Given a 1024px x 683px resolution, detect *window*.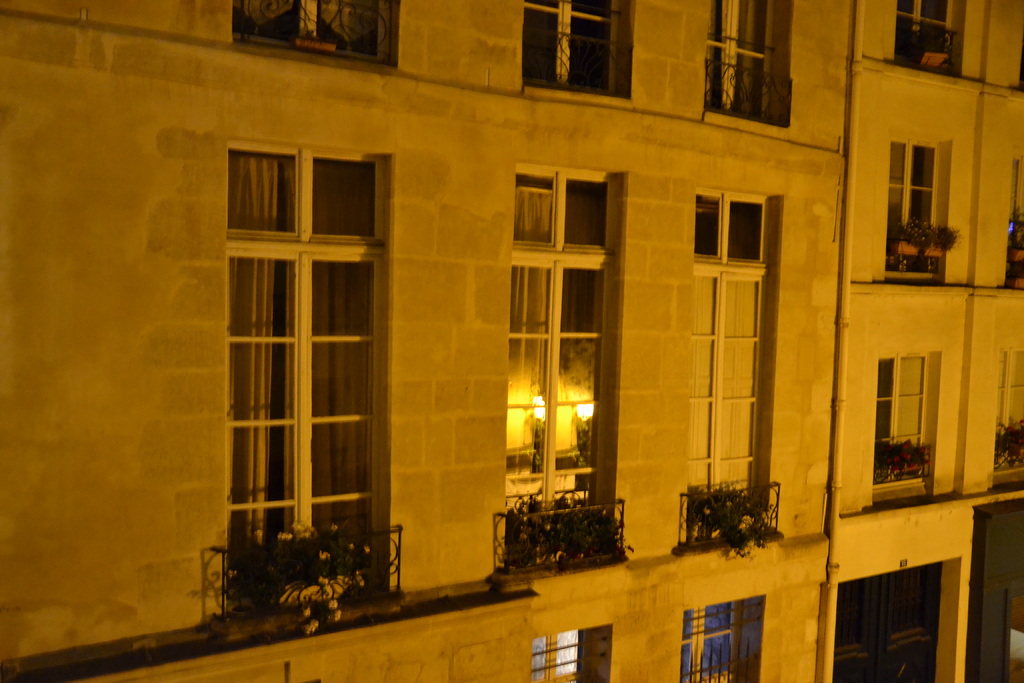
(531,621,614,682).
